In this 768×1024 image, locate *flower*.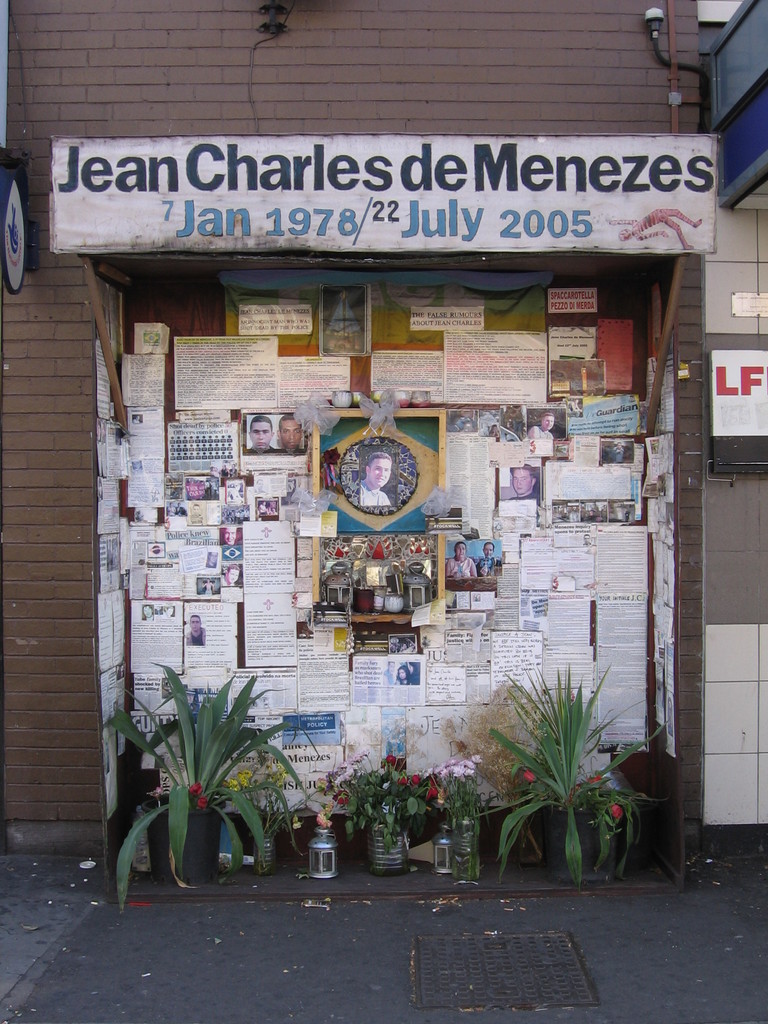
Bounding box: (left=520, top=770, right=541, bottom=784).
